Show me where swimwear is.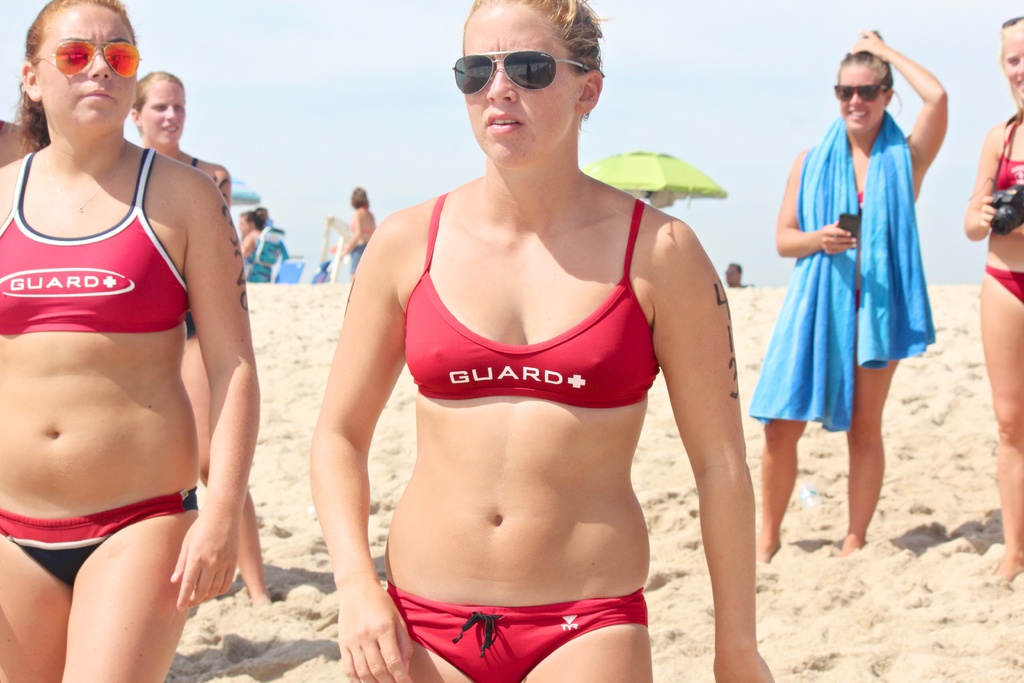
swimwear is at bbox=[995, 111, 1023, 194].
